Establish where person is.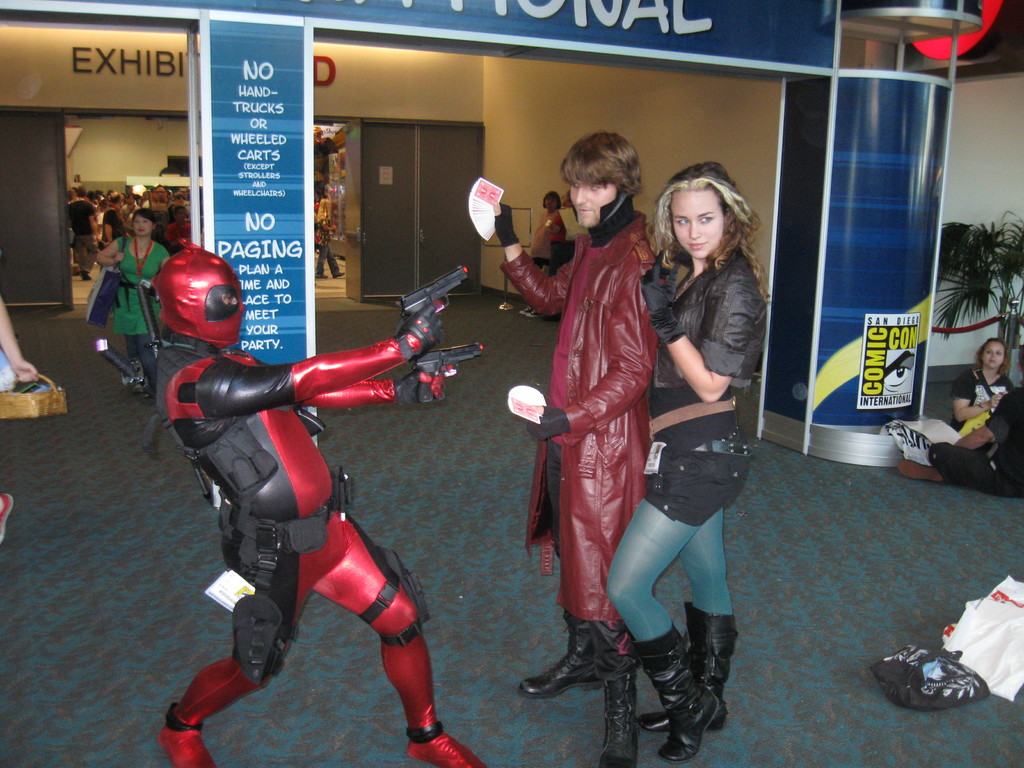
Established at l=97, t=188, r=113, b=243.
